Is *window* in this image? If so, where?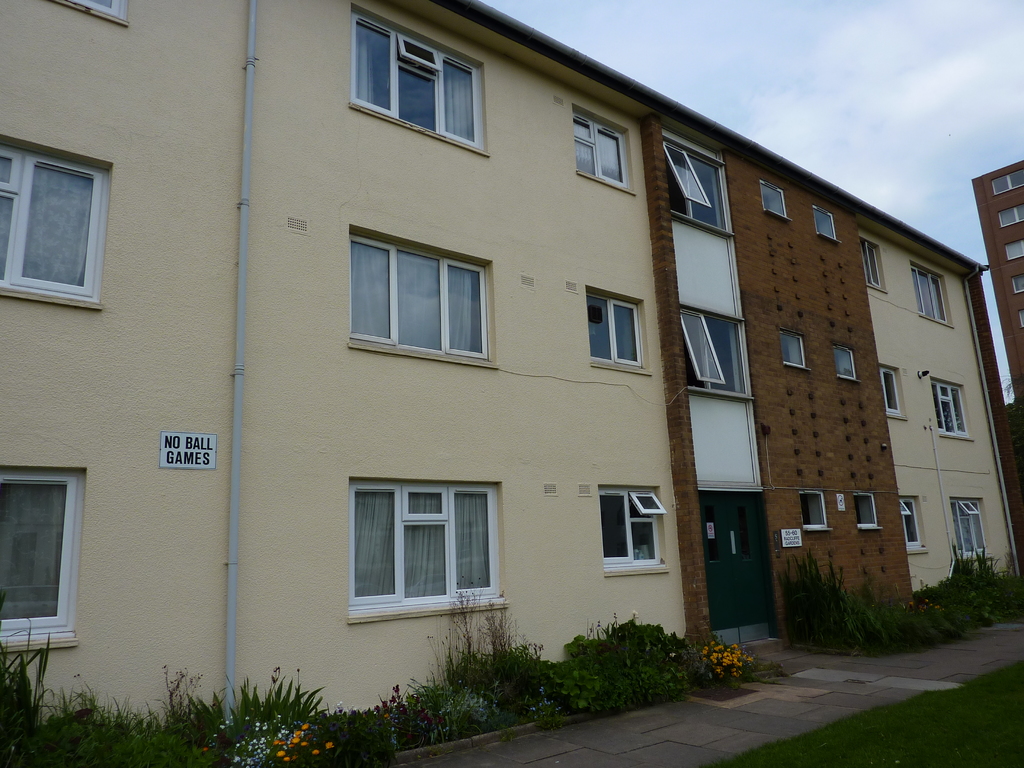
Yes, at x1=813, y1=206, x2=833, y2=239.
